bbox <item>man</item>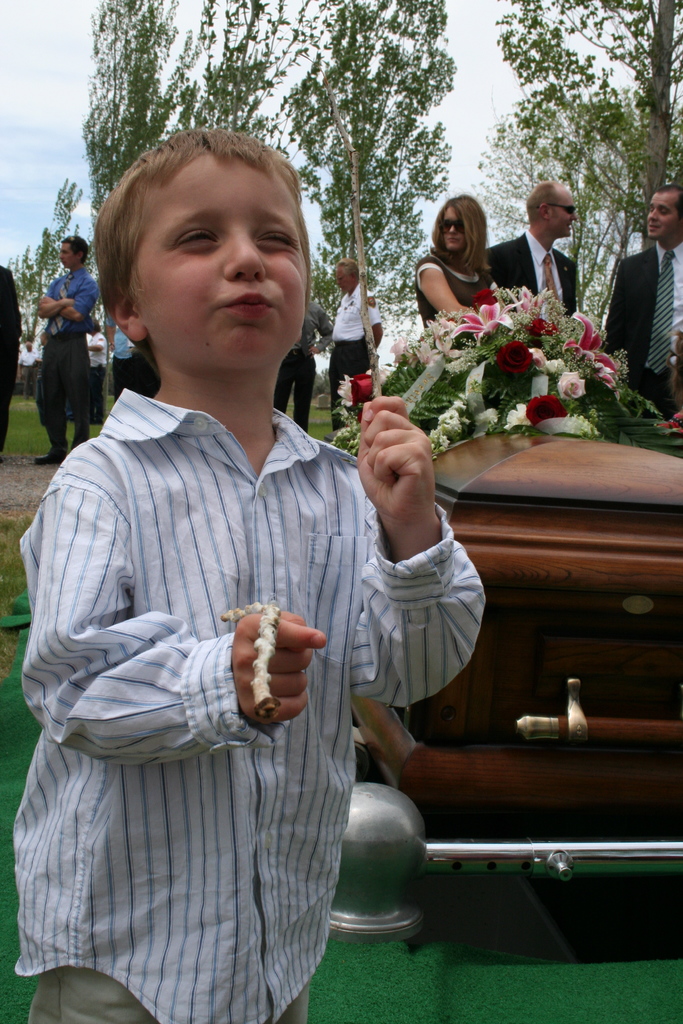
0:268:22:452
